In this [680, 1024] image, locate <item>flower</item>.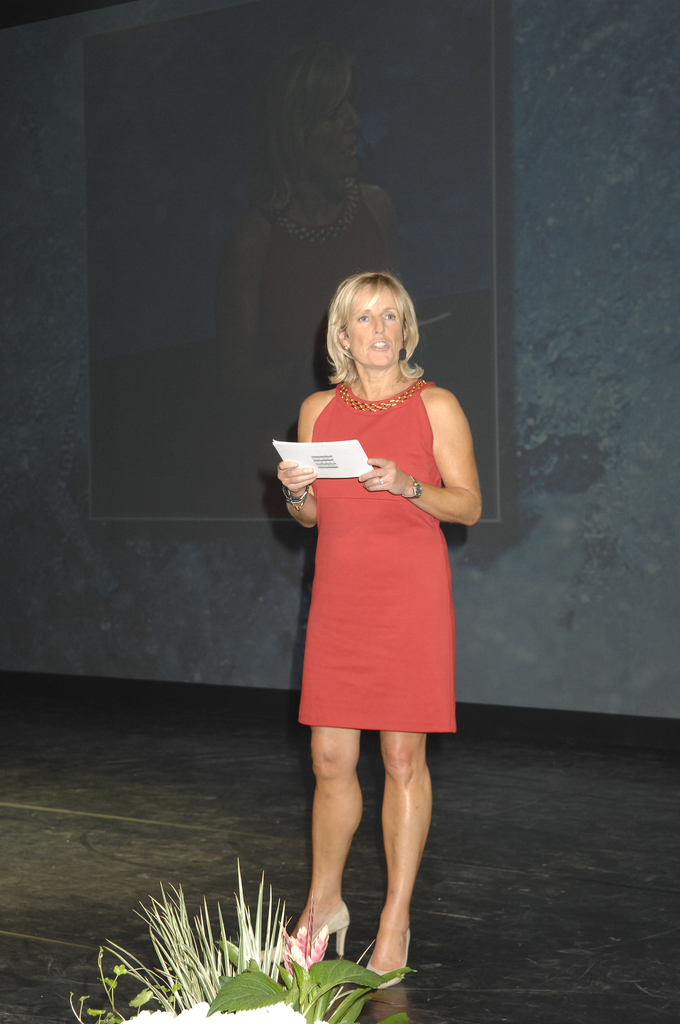
Bounding box: [313, 1018, 329, 1023].
